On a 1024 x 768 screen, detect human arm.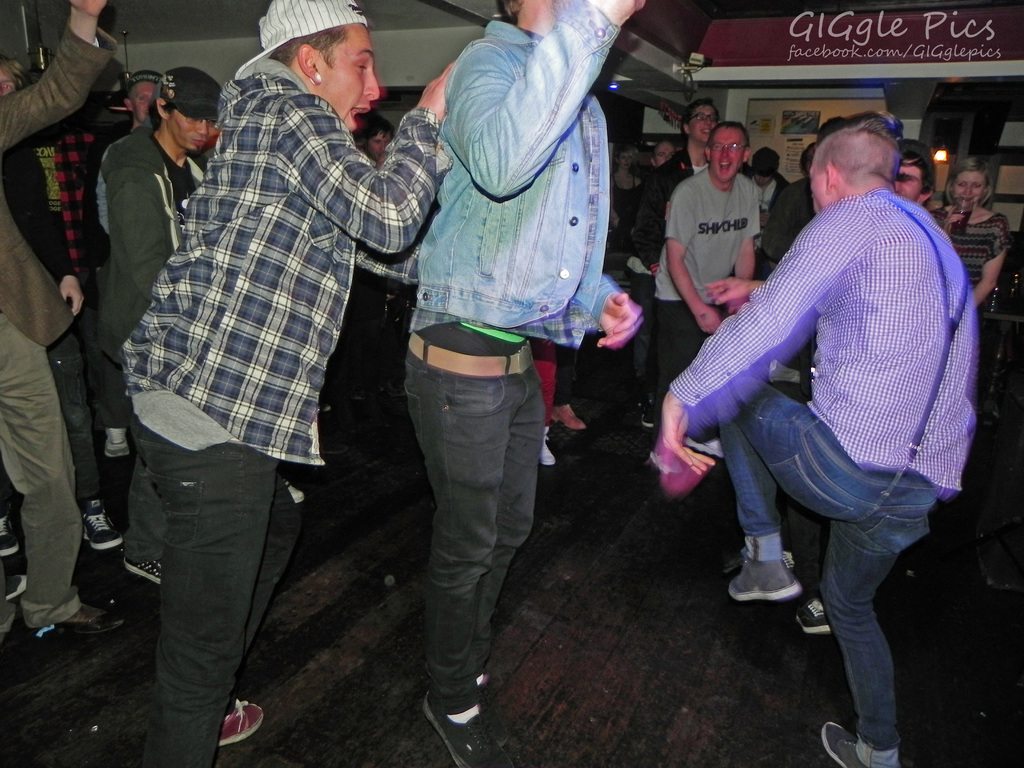
<region>662, 179, 728, 336</region>.
